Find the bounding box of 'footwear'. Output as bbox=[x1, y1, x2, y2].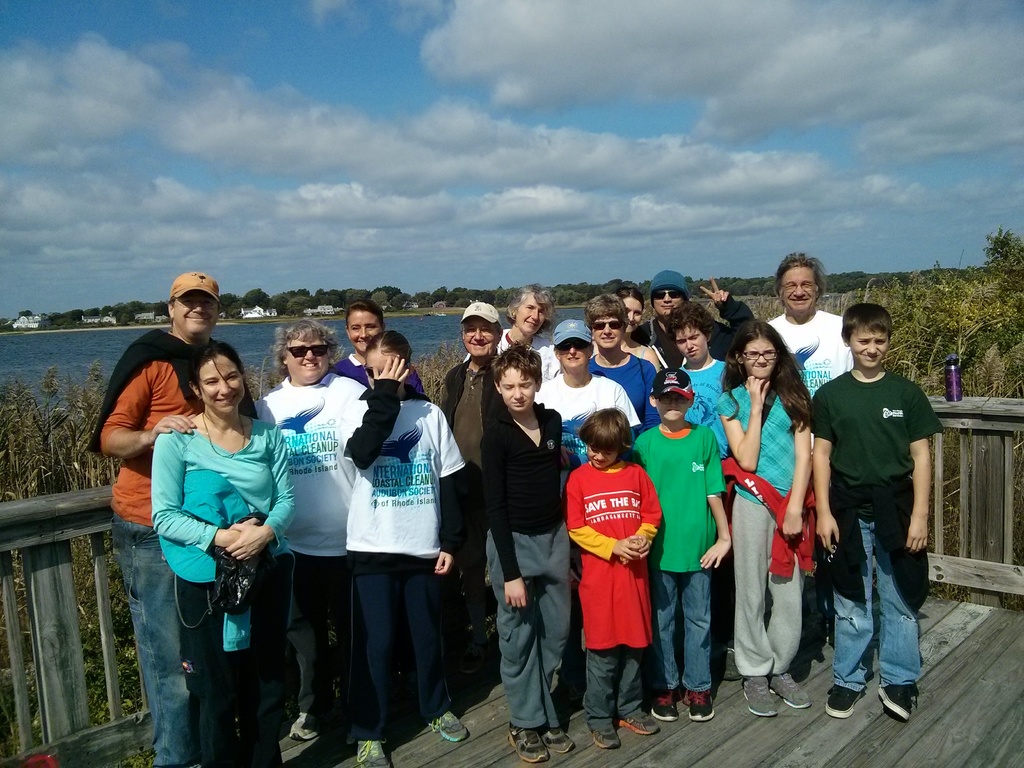
bbox=[879, 686, 918, 722].
